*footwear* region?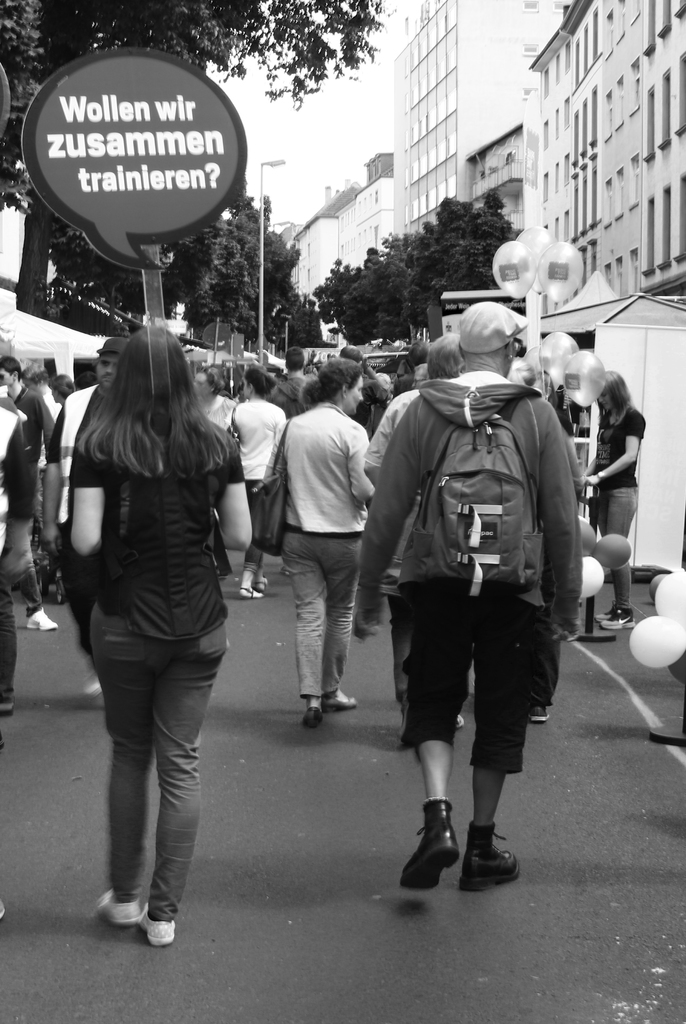
left=299, top=698, right=323, bottom=728
